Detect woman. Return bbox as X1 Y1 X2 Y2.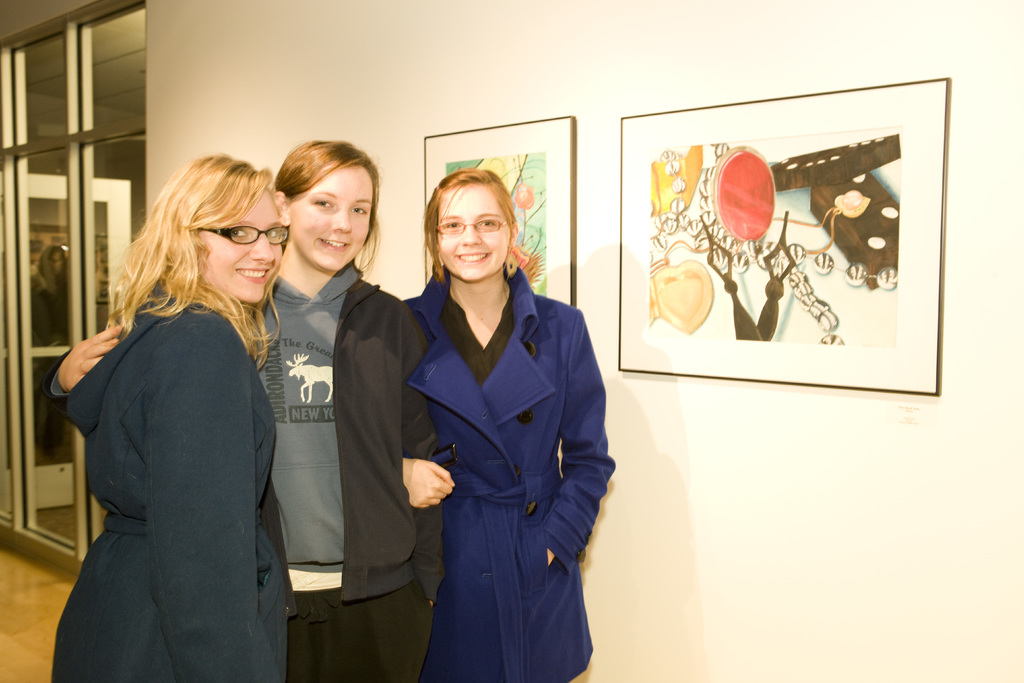
49 148 301 682.
